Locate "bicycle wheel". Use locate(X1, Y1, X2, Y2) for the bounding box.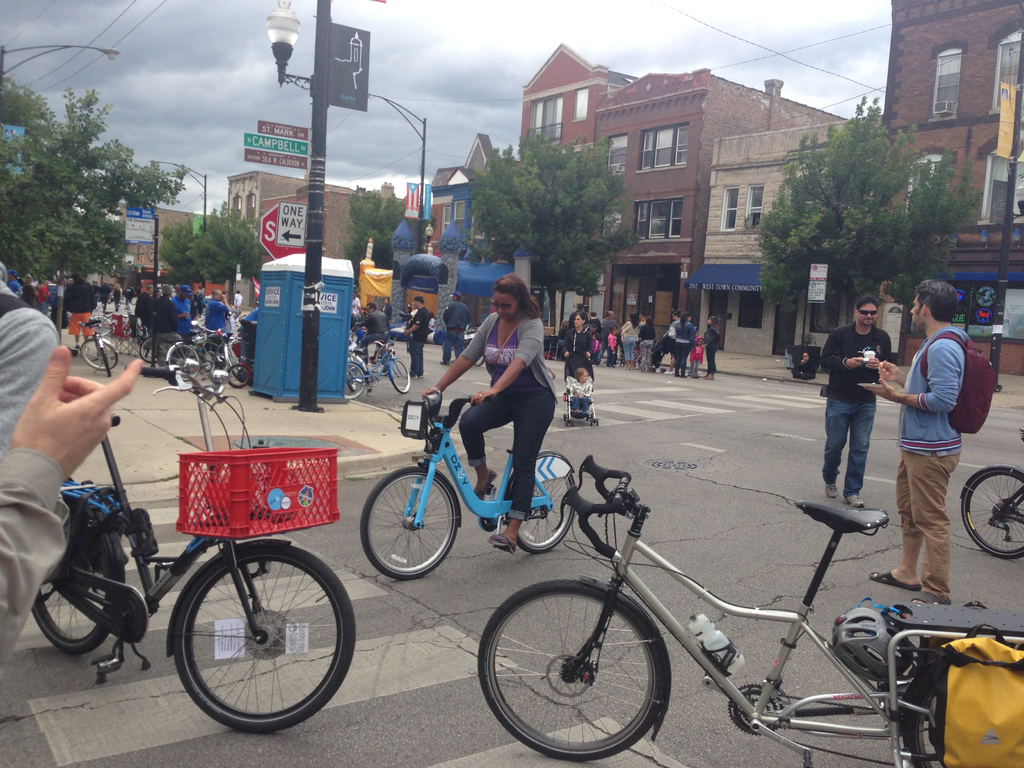
locate(440, 337, 456, 364).
